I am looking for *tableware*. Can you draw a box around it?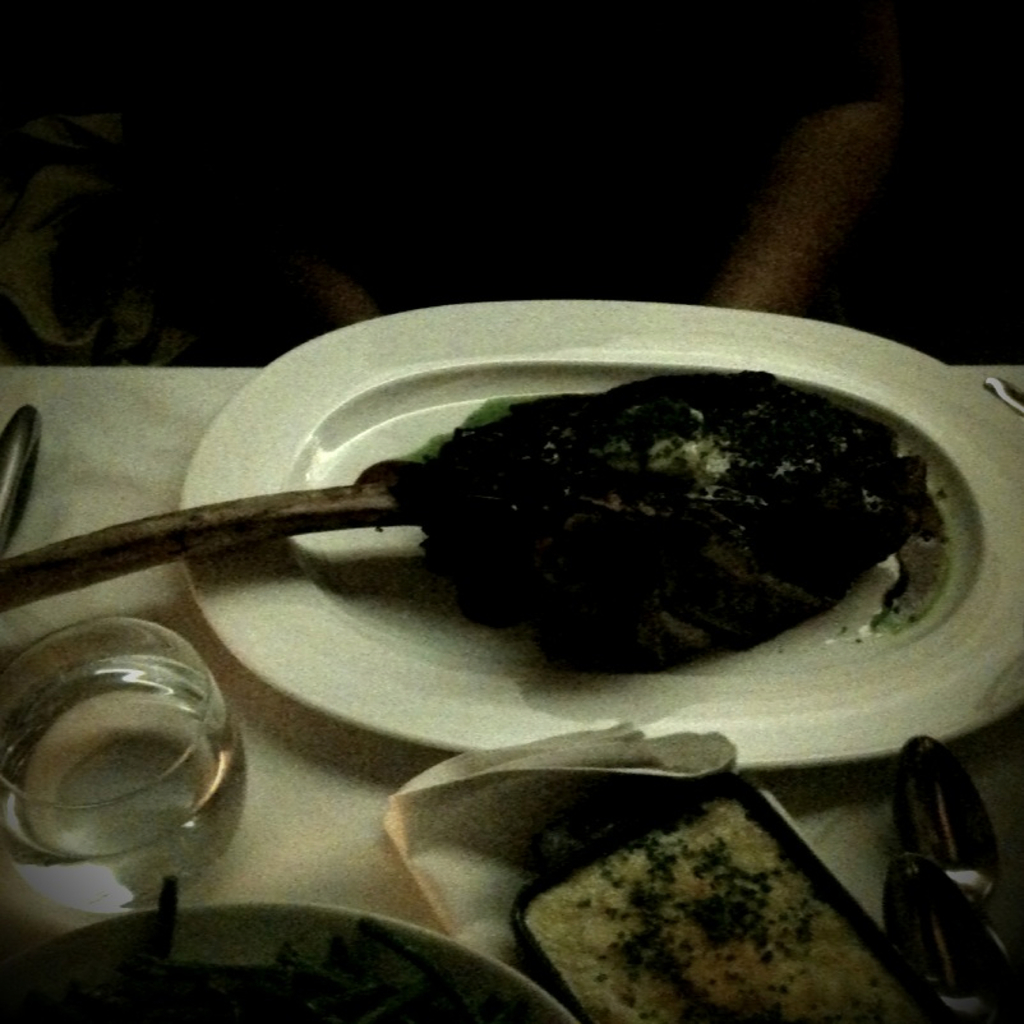
Sure, the bounding box is 884:849:1023:1023.
